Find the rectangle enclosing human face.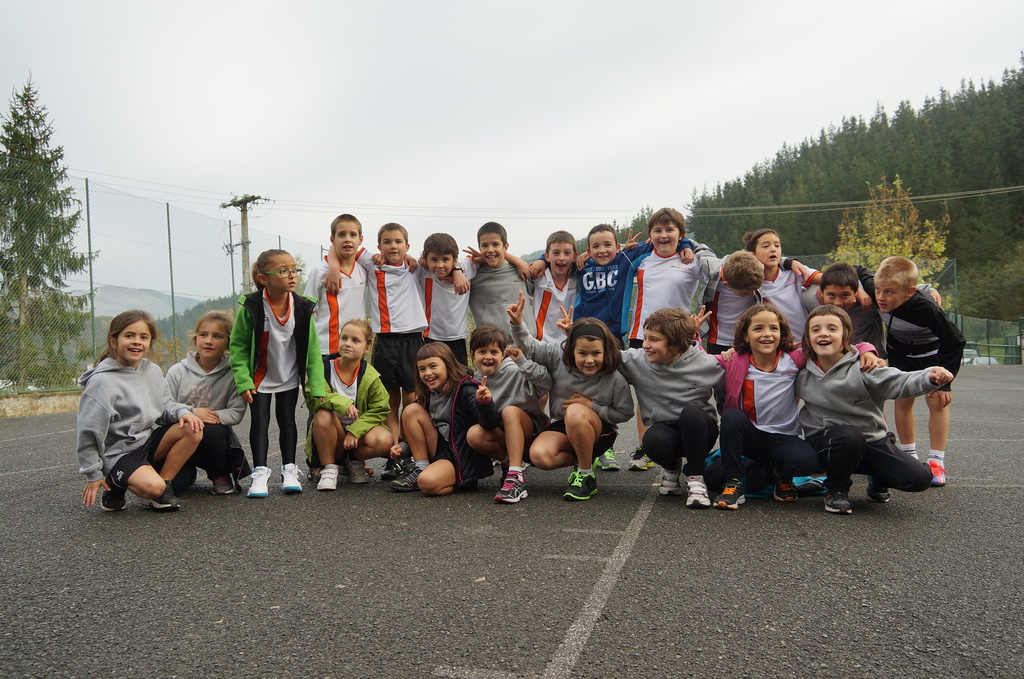
select_region(650, 223, 680, 255).
